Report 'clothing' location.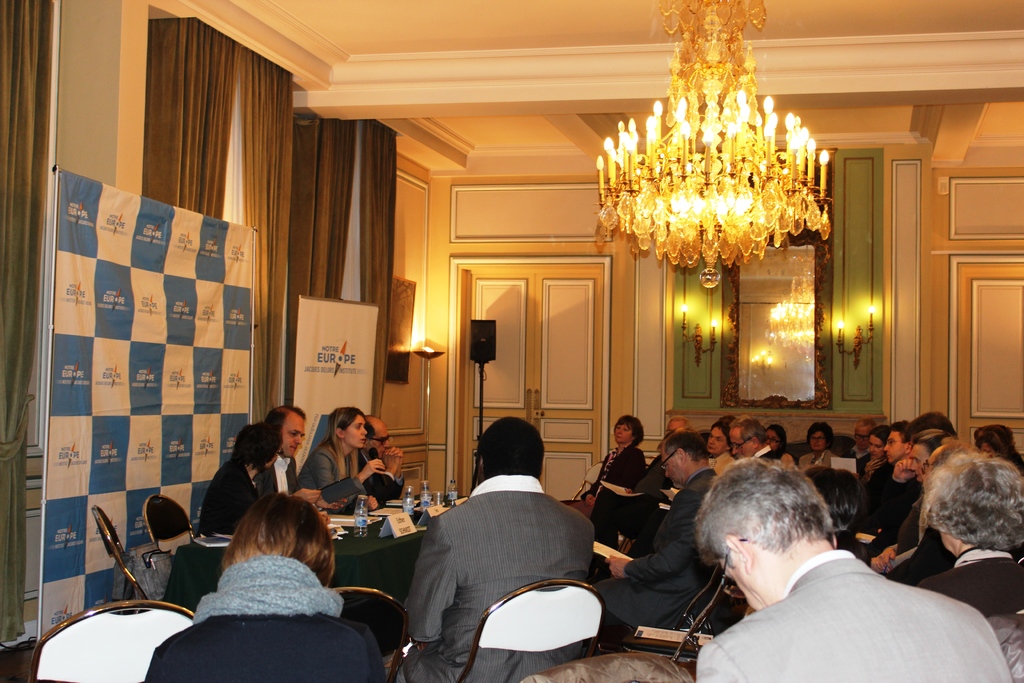
Report: 396, 475, 595, 682.
